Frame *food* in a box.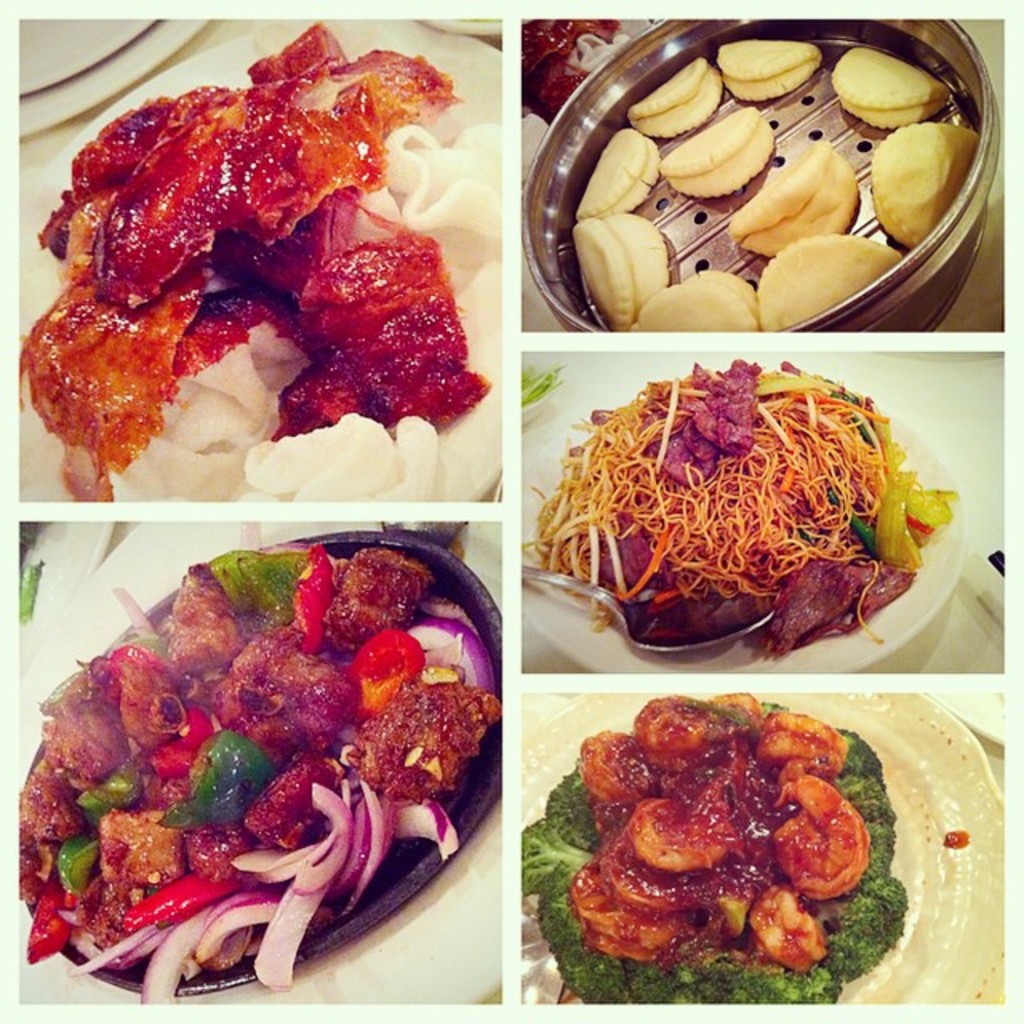
565/693/909/989.
